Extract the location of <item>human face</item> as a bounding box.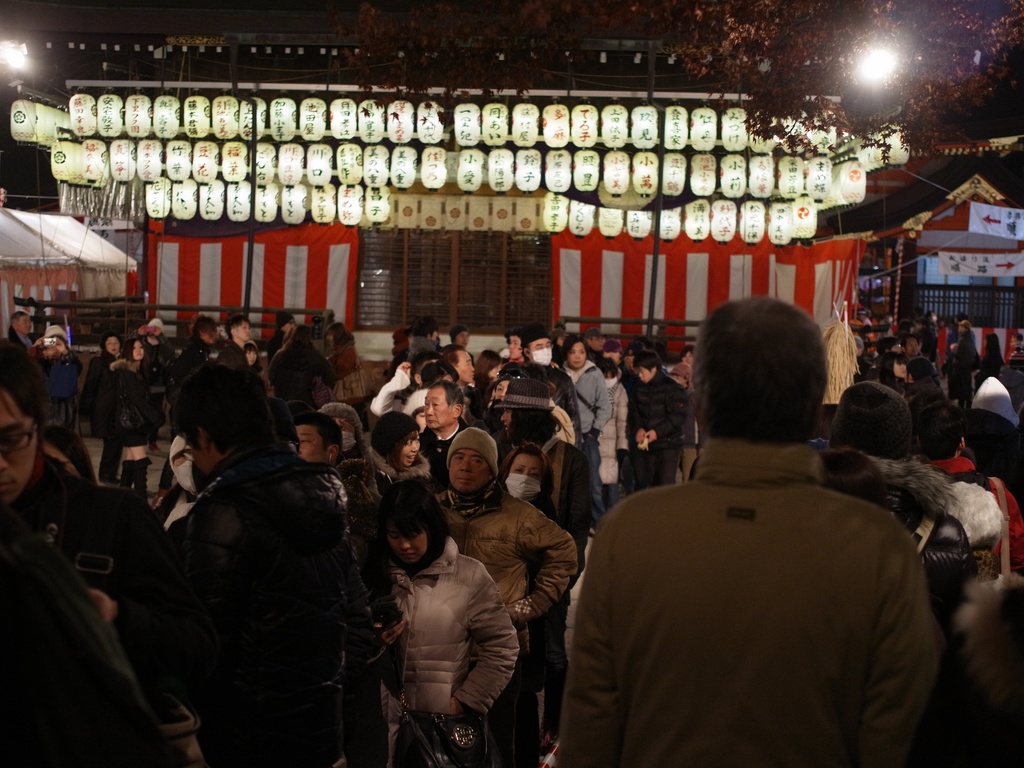
185 437 209 472.
